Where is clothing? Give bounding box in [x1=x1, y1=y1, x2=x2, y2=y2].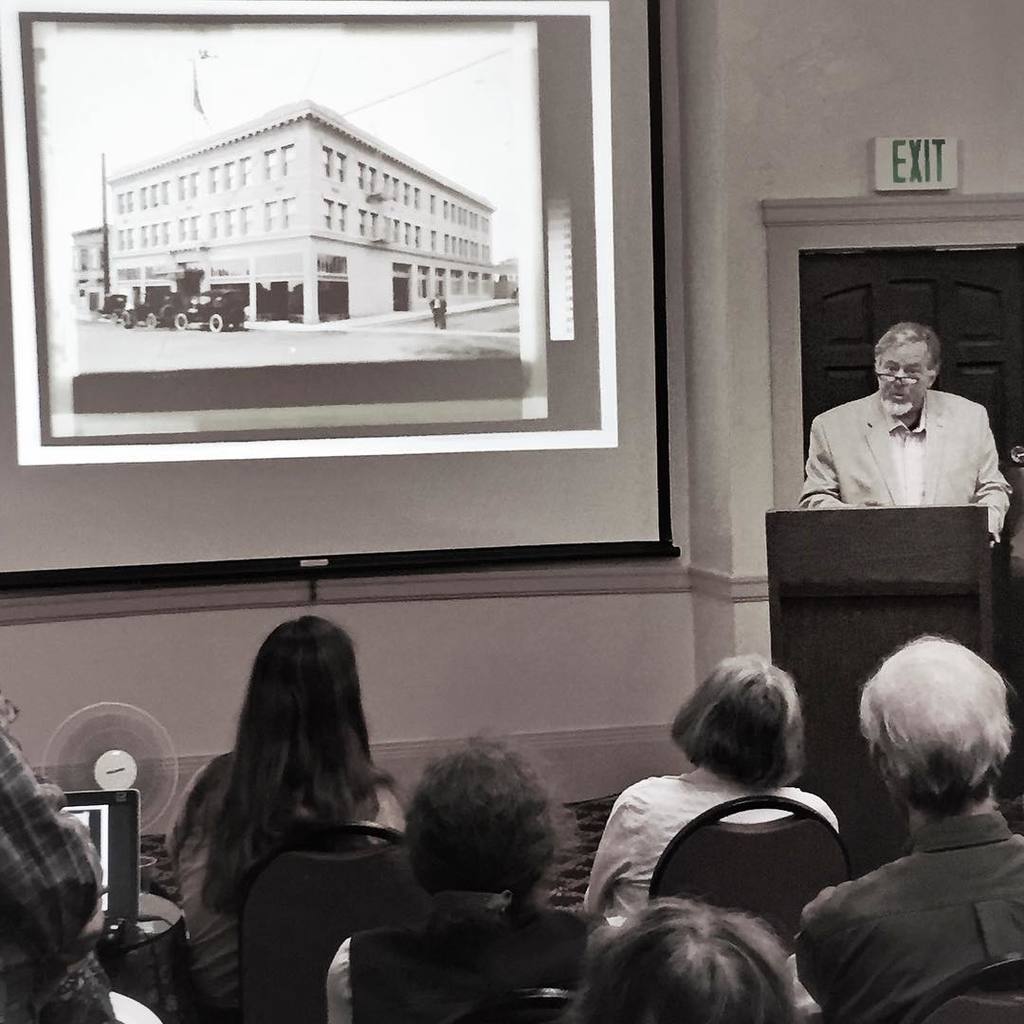
[x1=584, y1=747, x2=835, y2=937].
